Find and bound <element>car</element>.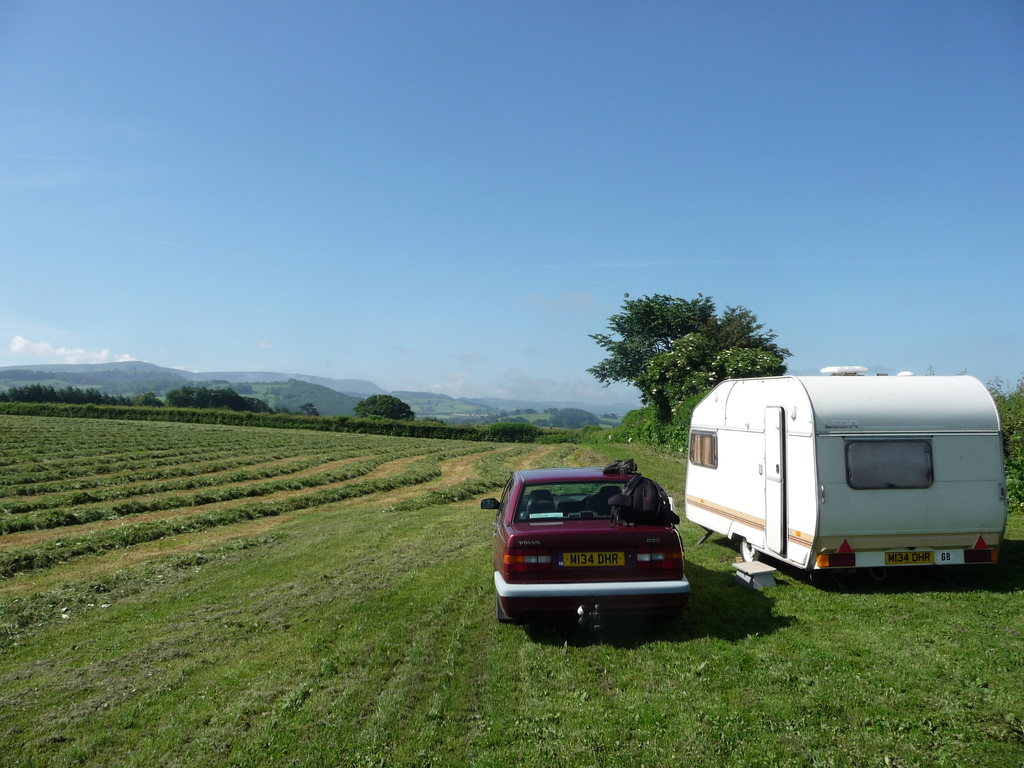
Bound: BBox(479, 465, 694, 621).
